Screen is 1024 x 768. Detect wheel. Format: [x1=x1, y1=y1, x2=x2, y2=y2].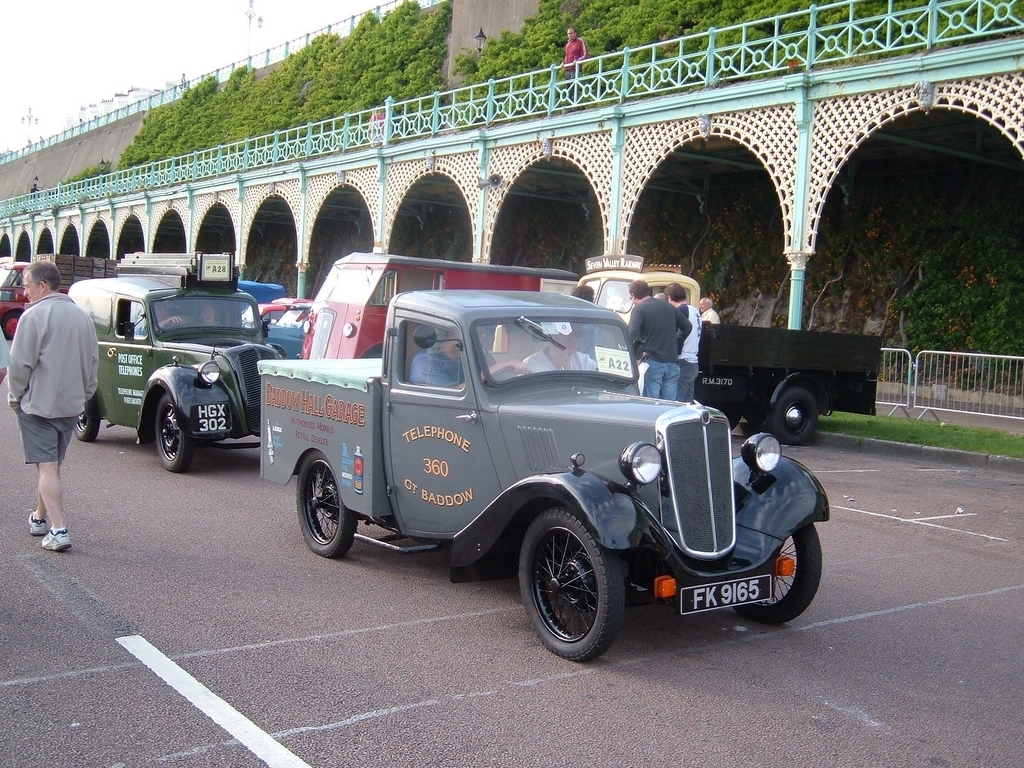
[x1=514, y1=506, x2=626, y2=664].
